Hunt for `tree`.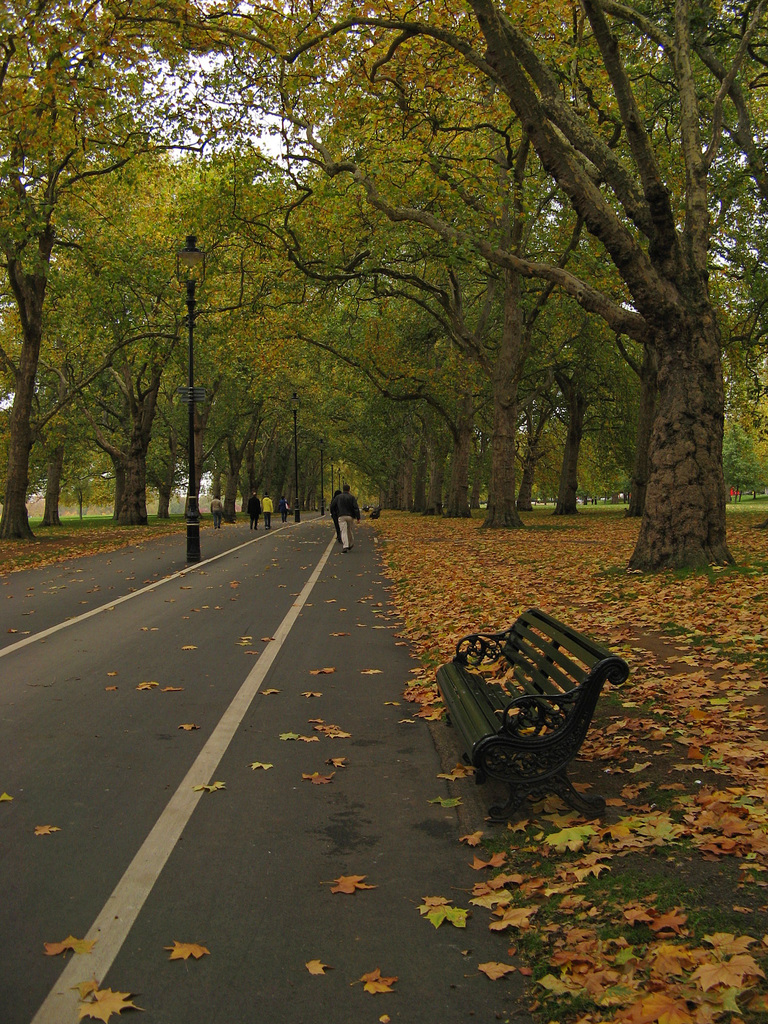
Hunted down at {"left": 0, "top": 0, "right": 269, "bottom": 536}.
